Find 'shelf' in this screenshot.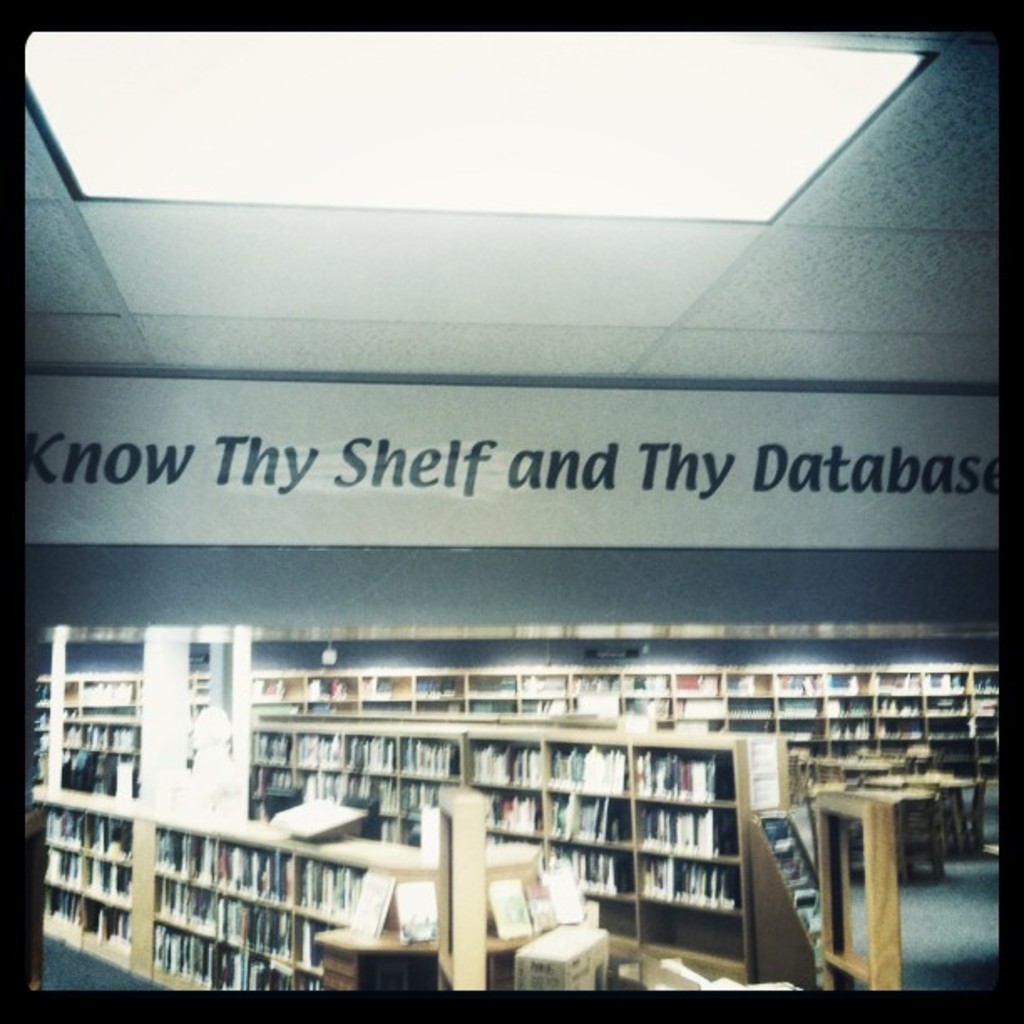
The bounding box for 'shelf' is Rect(882, 733, 924, 758).
